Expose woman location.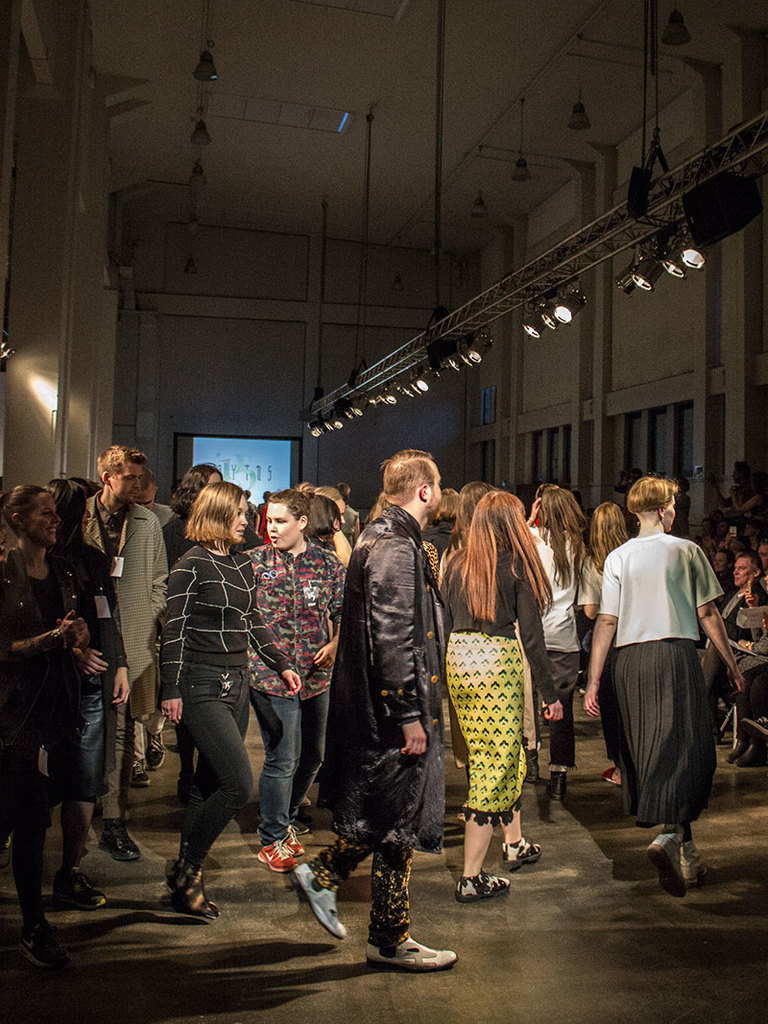
Exposed at select_region(445, 496, 564, 910).
